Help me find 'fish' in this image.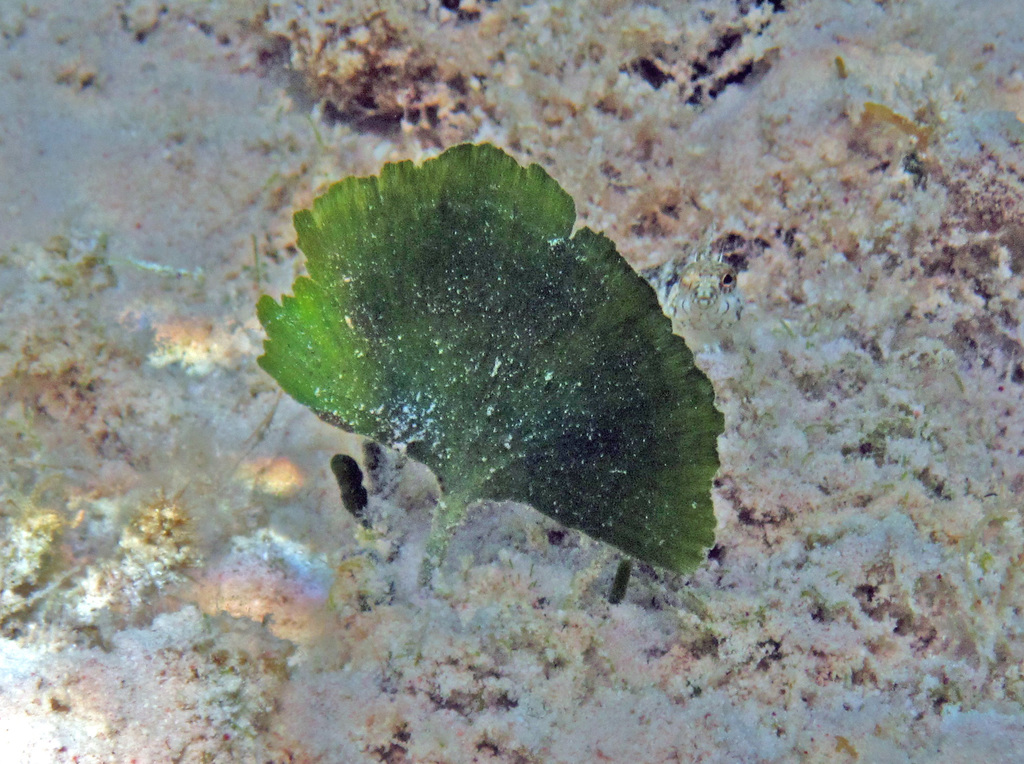
Found it: <box>244,154,755,639</box>.
